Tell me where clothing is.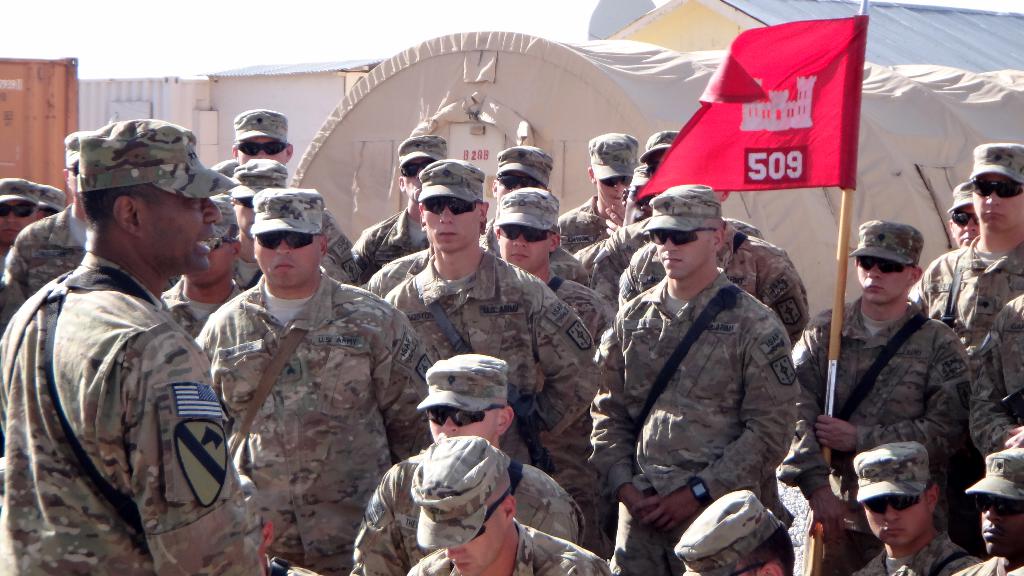
clothing is at 581, 269, 797, 575.
